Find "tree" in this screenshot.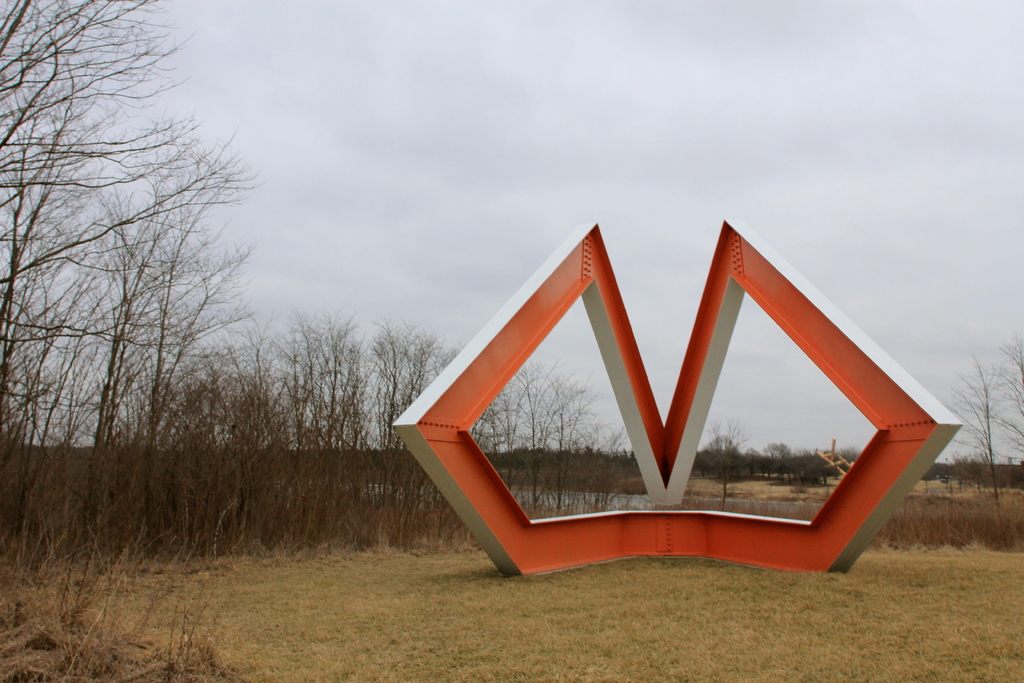
The bounding box for "tree" is <region>705, 417, 751, 505</region>.
